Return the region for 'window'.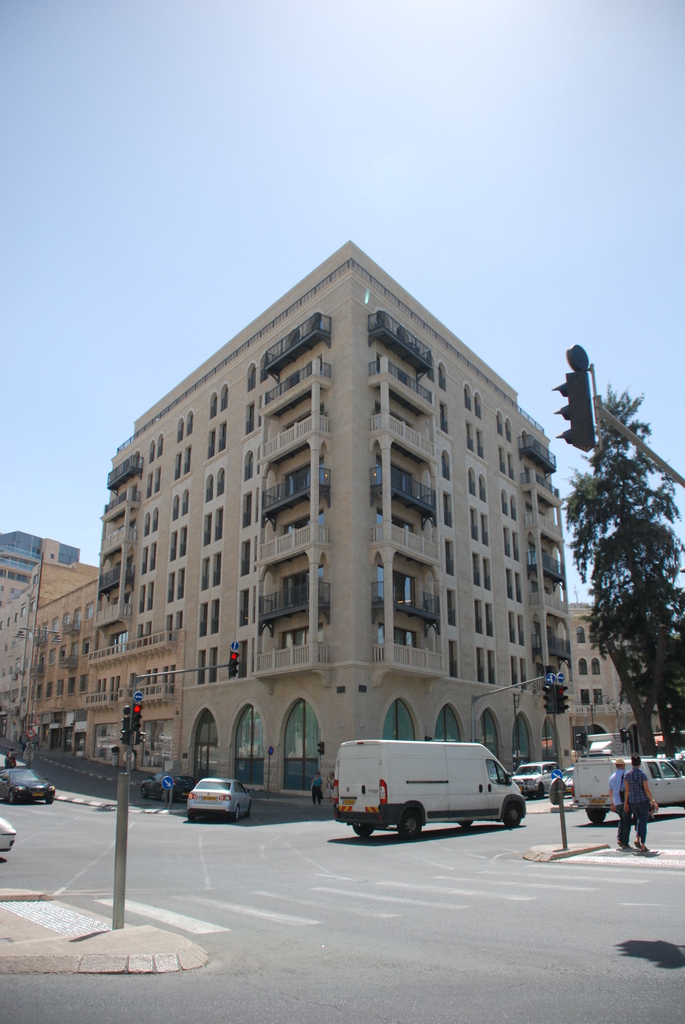
region(196, 651, 206, 684).
